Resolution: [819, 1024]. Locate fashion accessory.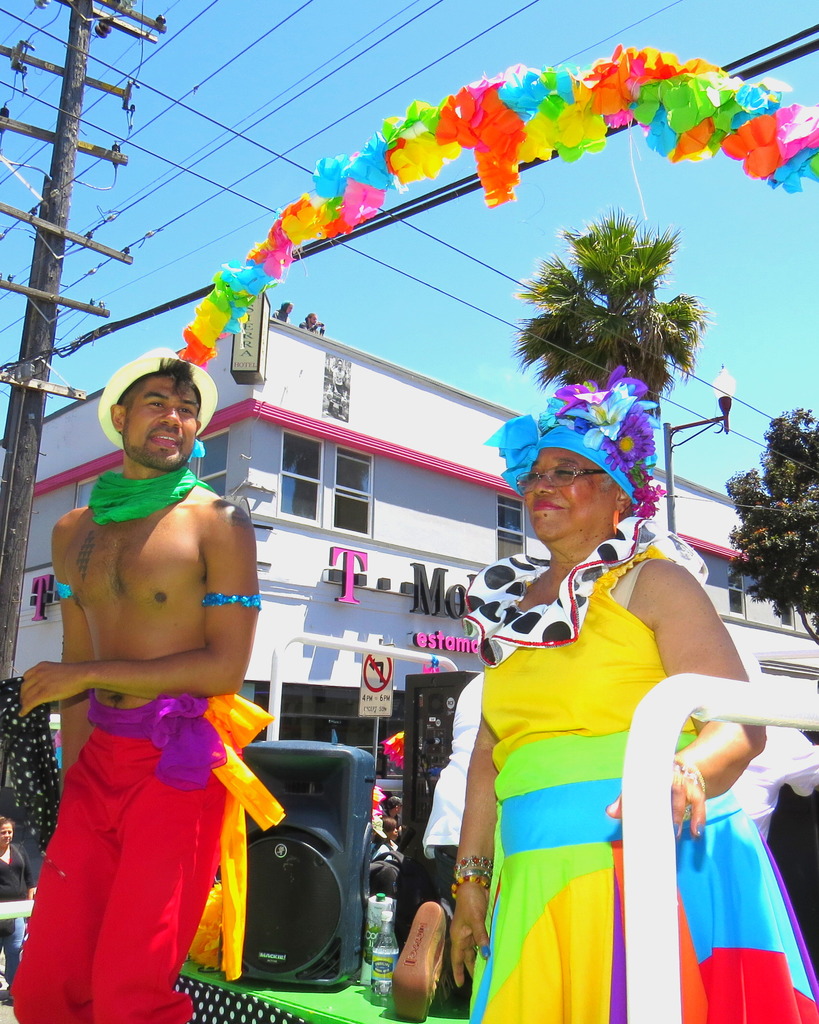
BBox(479, 946, 493, 958).
